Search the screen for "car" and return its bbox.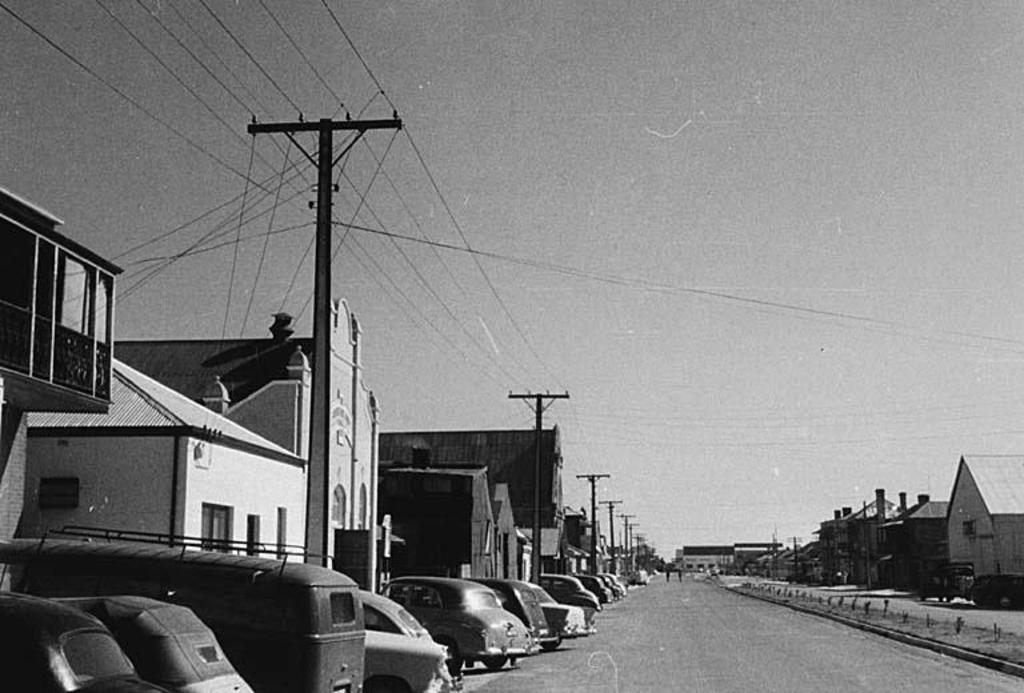
Found: box(389, 572, 531, 669).
